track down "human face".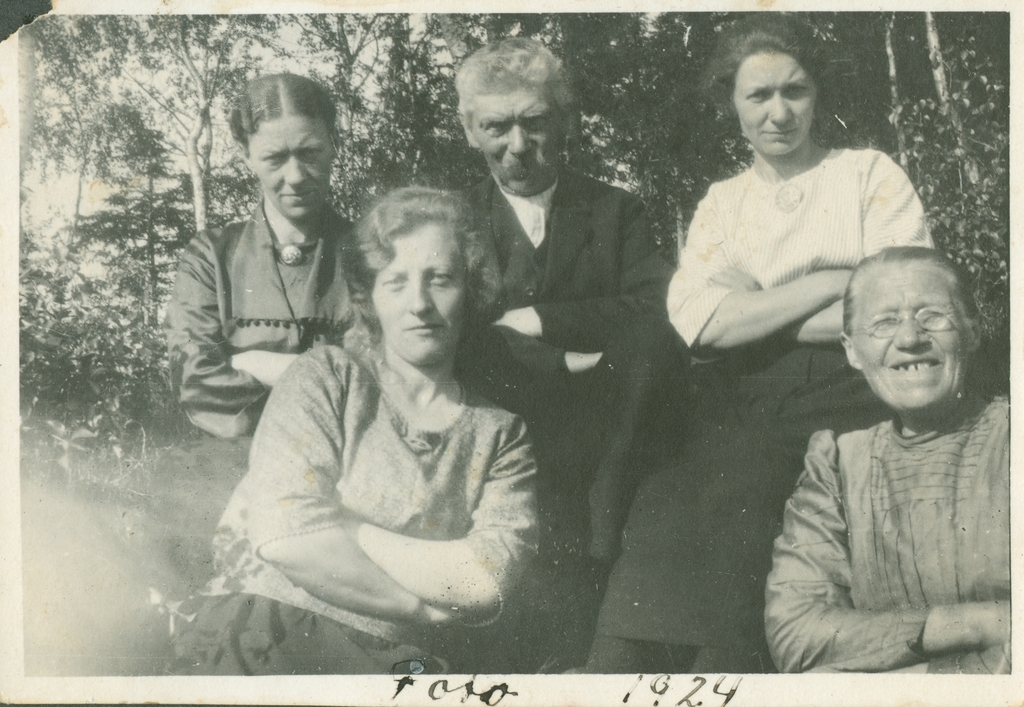
Tracked to [460, 83, 567, 201].
